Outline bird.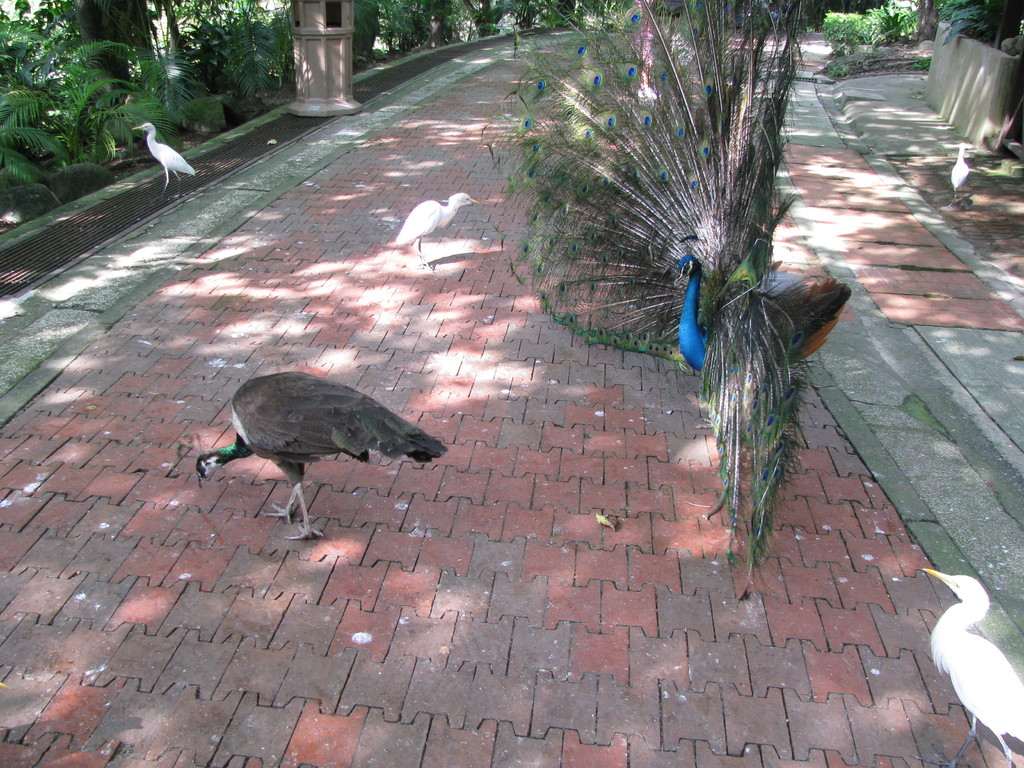
Outline: {"left": 387, "top": 188, "right": 481, "bottom": 274}.
